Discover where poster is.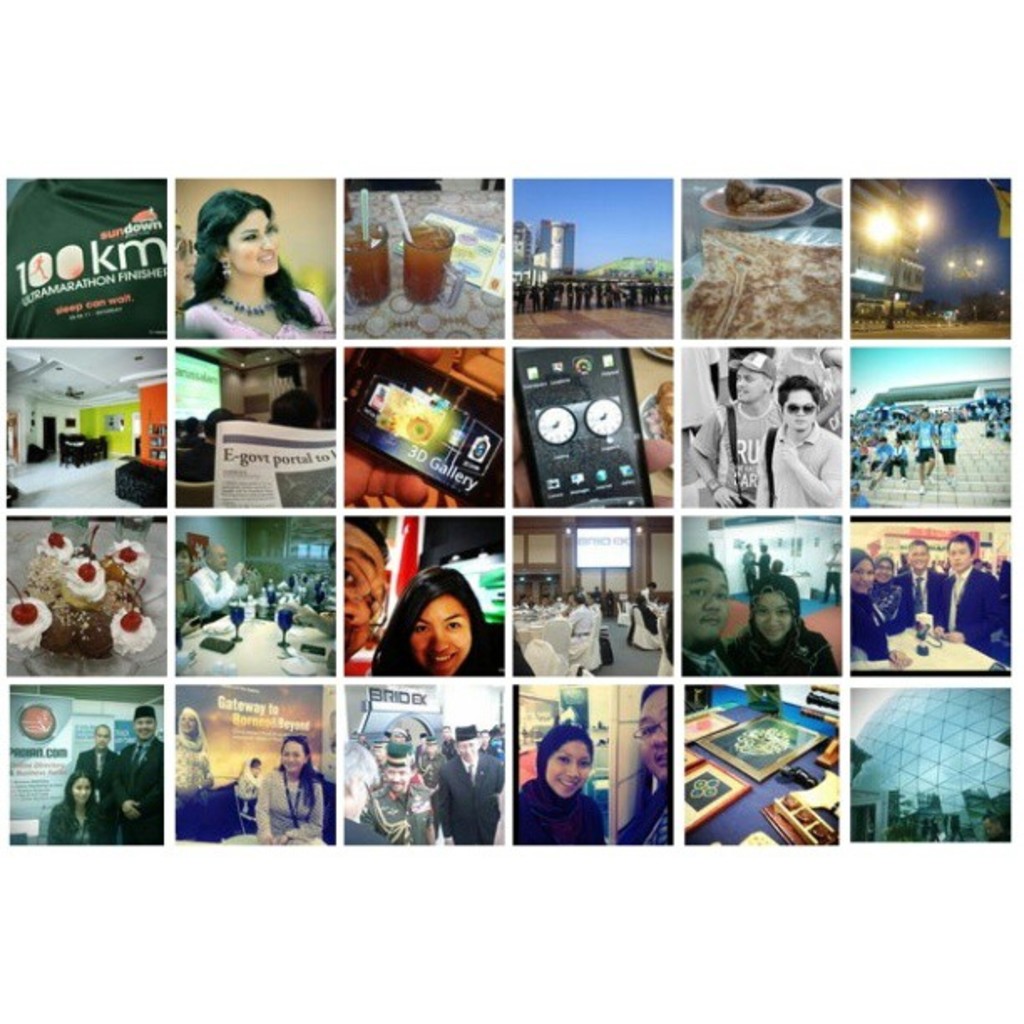
Discovered at {"x1": 169, "y1": 510, "x2": 340, "y2": 679}.
